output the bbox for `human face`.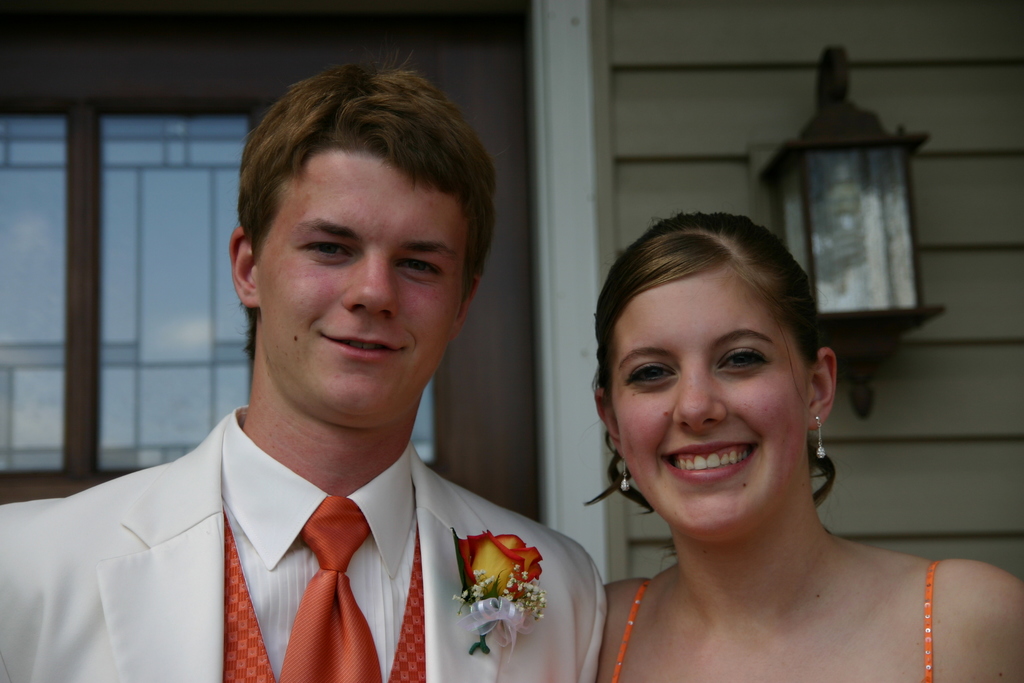
box=[261, 145, 460, 433].
